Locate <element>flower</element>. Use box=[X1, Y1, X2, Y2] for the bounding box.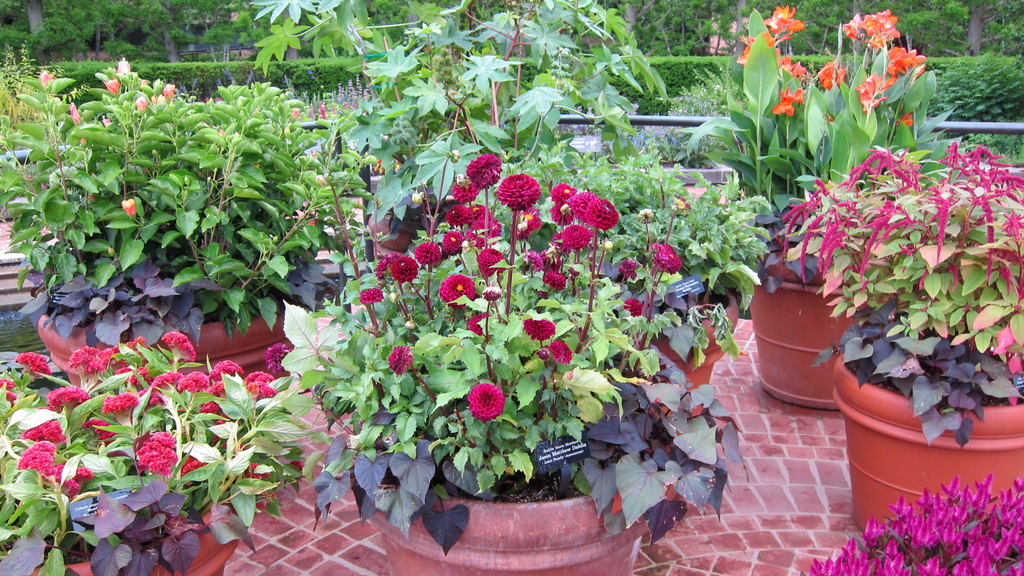
box=[131, 91, 148, 115].
